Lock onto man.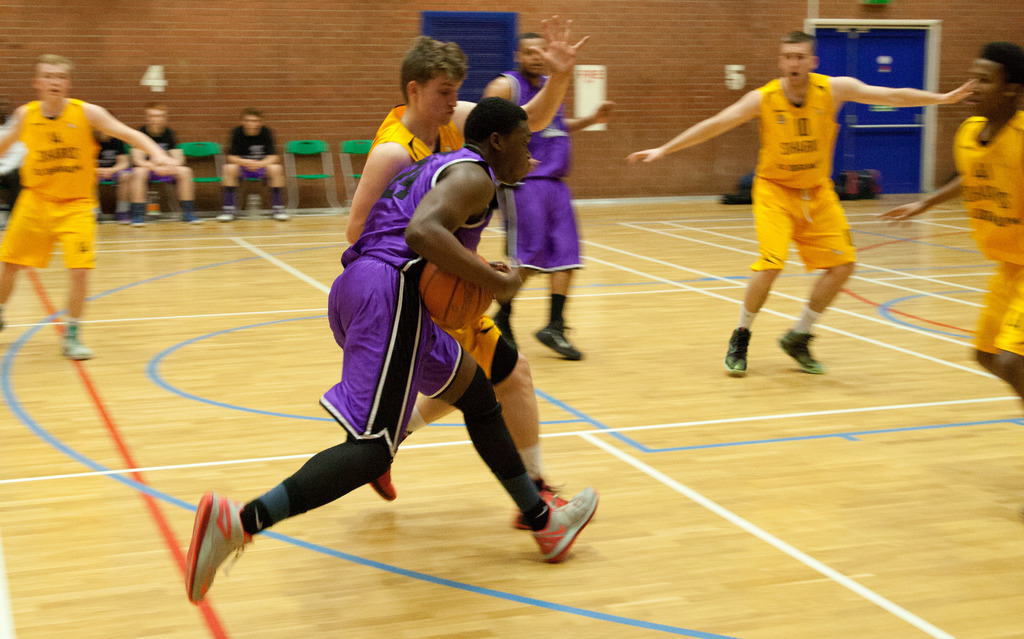
Locked: select_region(124, 100, 203, 226).
